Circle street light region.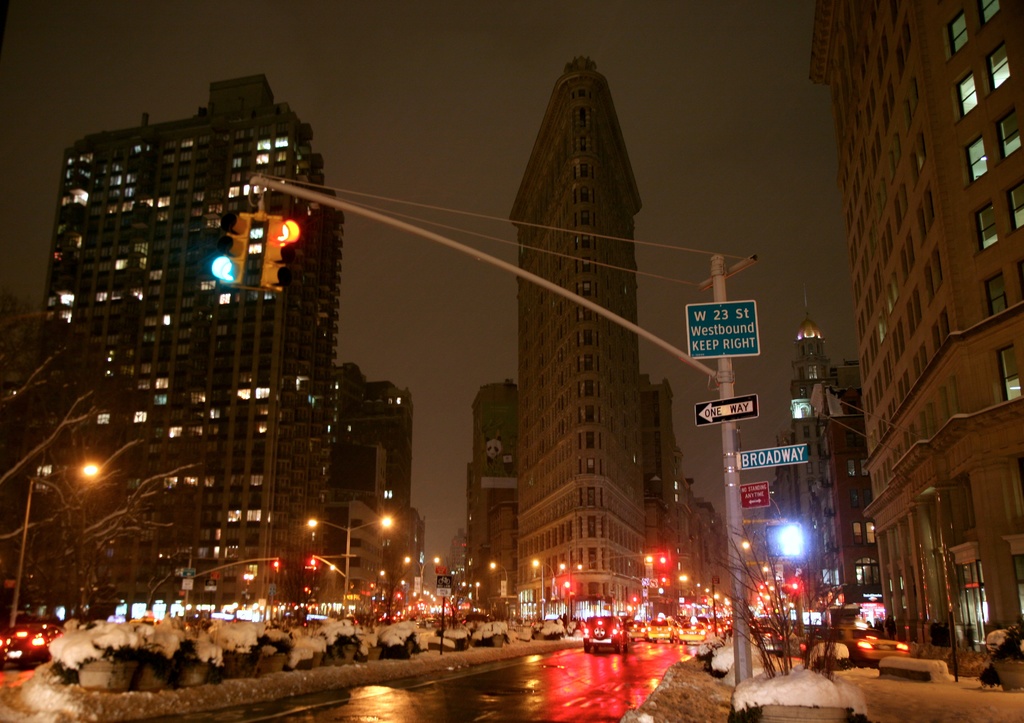
Region: locate(6, 467, 99, 626).
